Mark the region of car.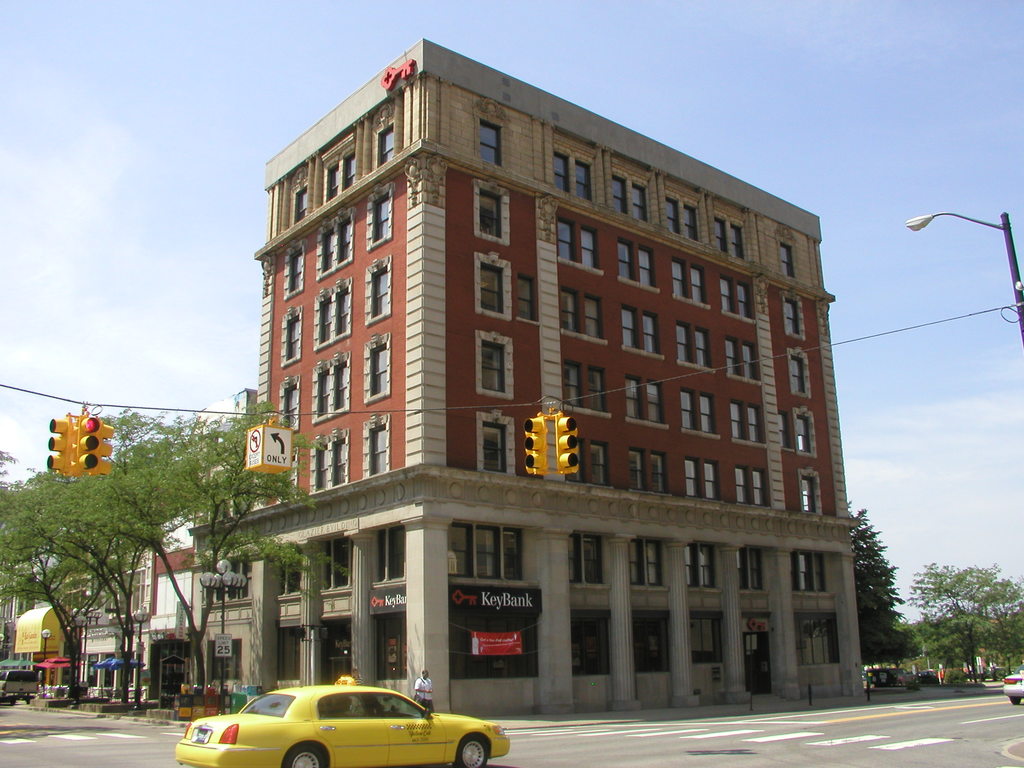
Region: 172/673/508/767.
